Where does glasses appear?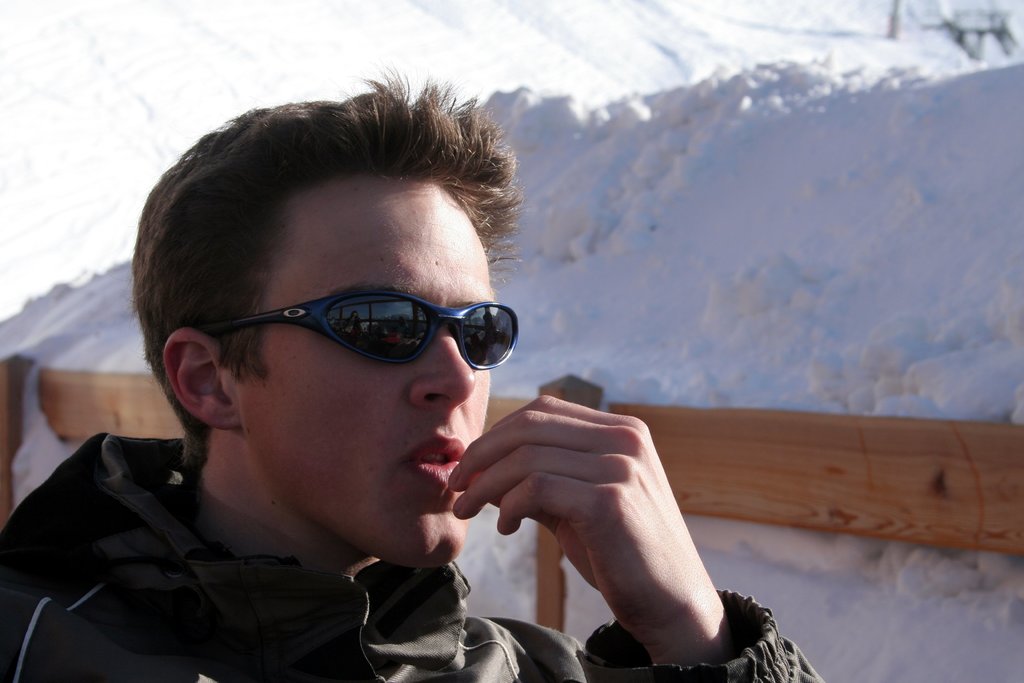
Appears at detection(202, 286, 516, 377).
